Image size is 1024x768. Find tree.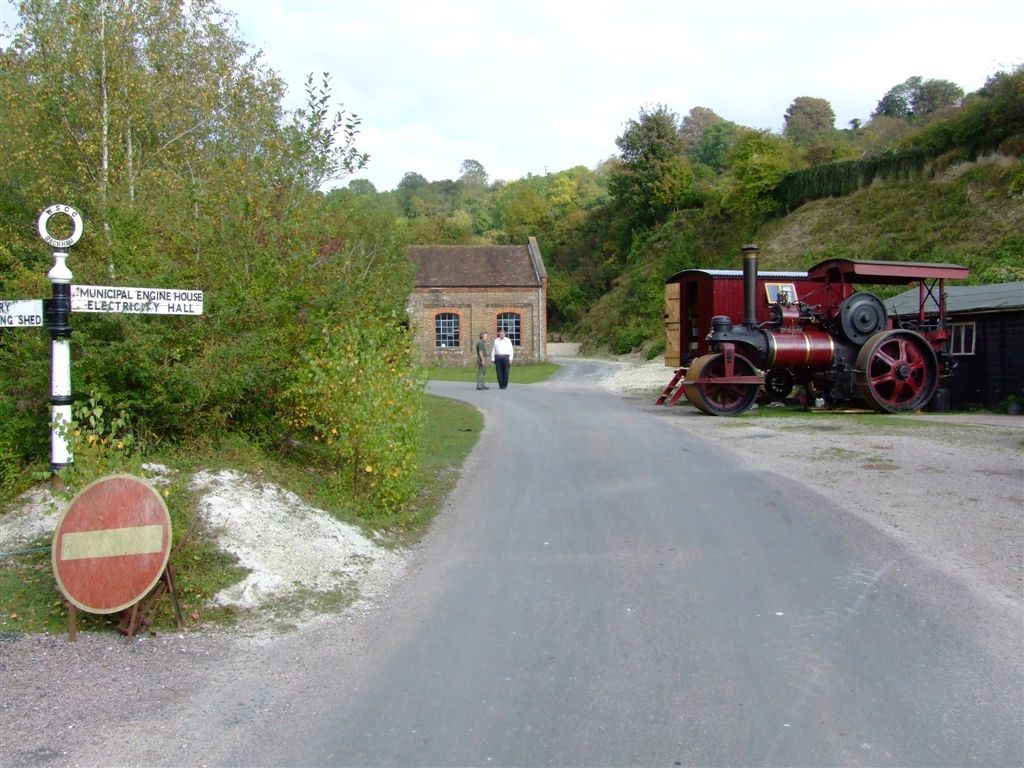
[left=599, top=100, right=709, bottom=255].
